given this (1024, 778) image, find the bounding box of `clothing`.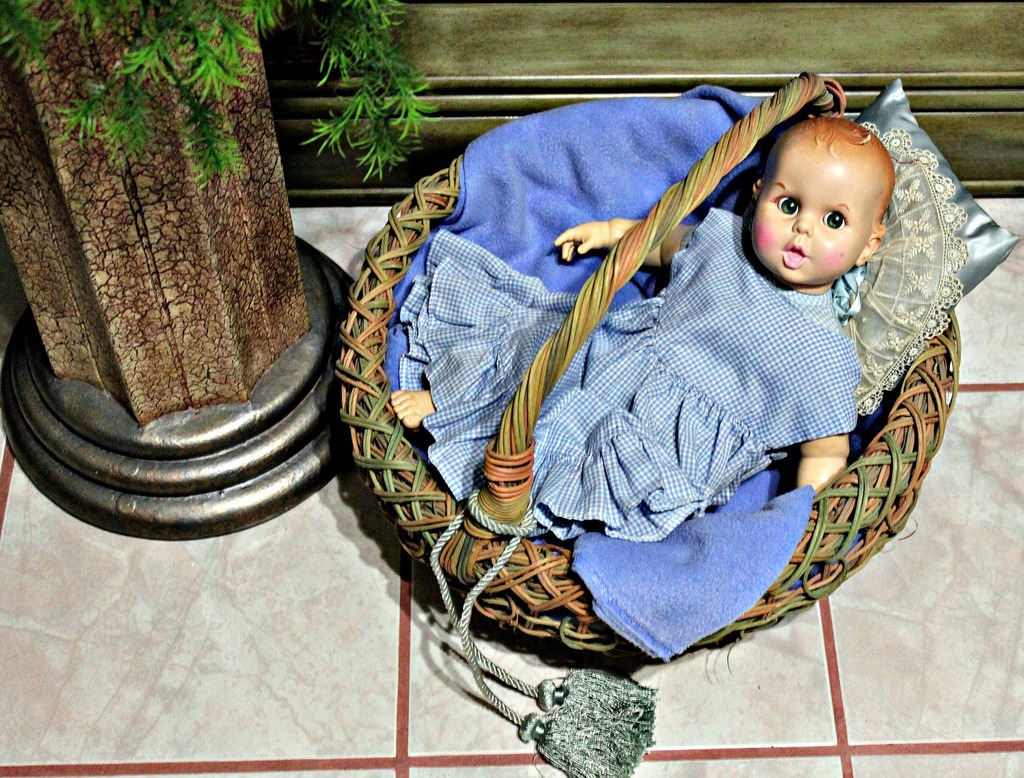
[397, 206, 863, 537].
